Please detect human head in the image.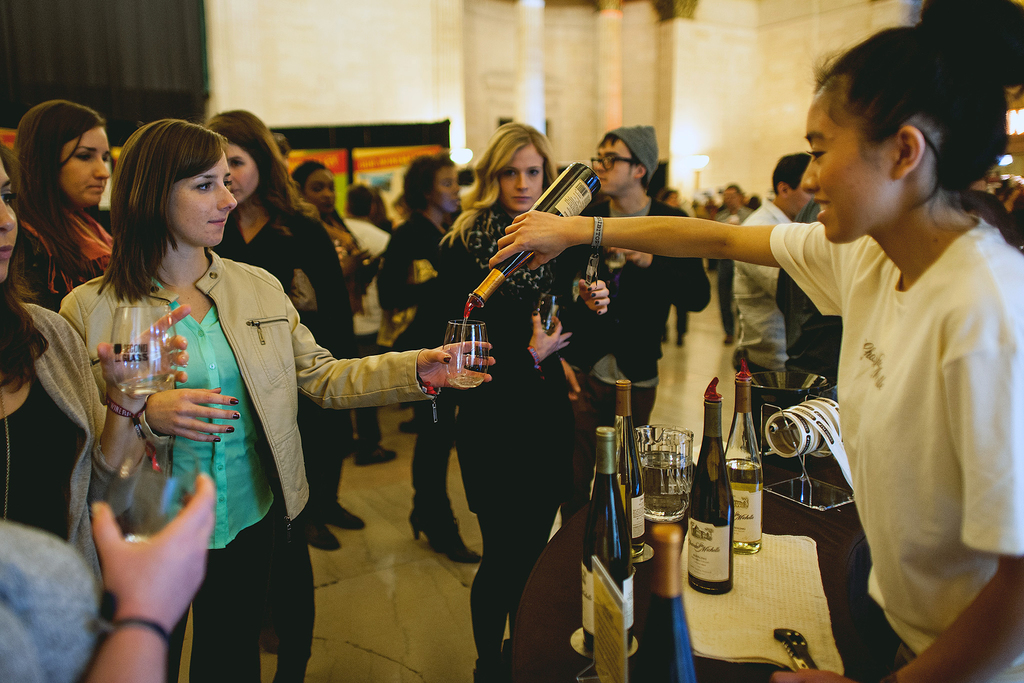
l=198, t=106, r=271, b=197.
